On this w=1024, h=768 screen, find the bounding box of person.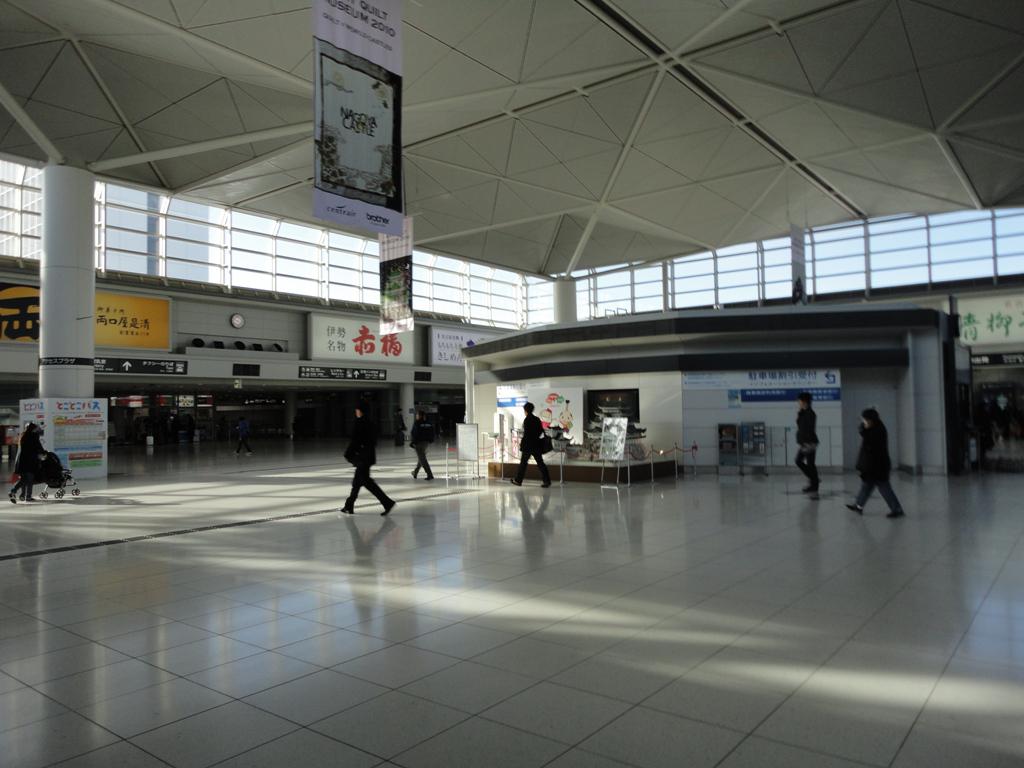
Bounding box: 845 406 905 520.
